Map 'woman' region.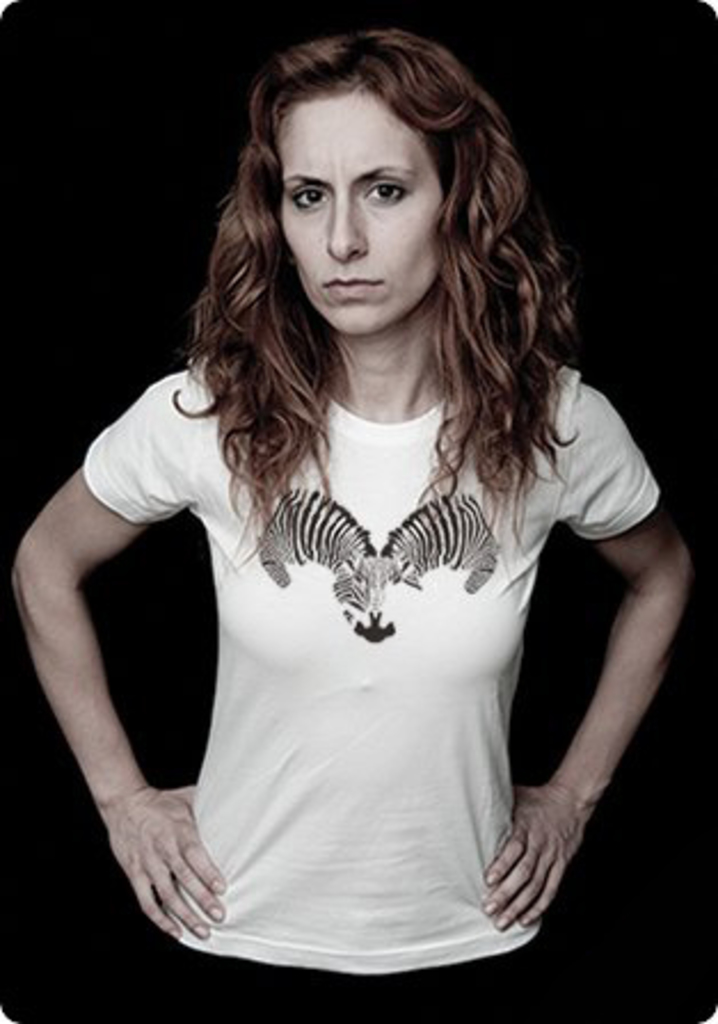
Mapped to box(46, 32, 668, 951).
